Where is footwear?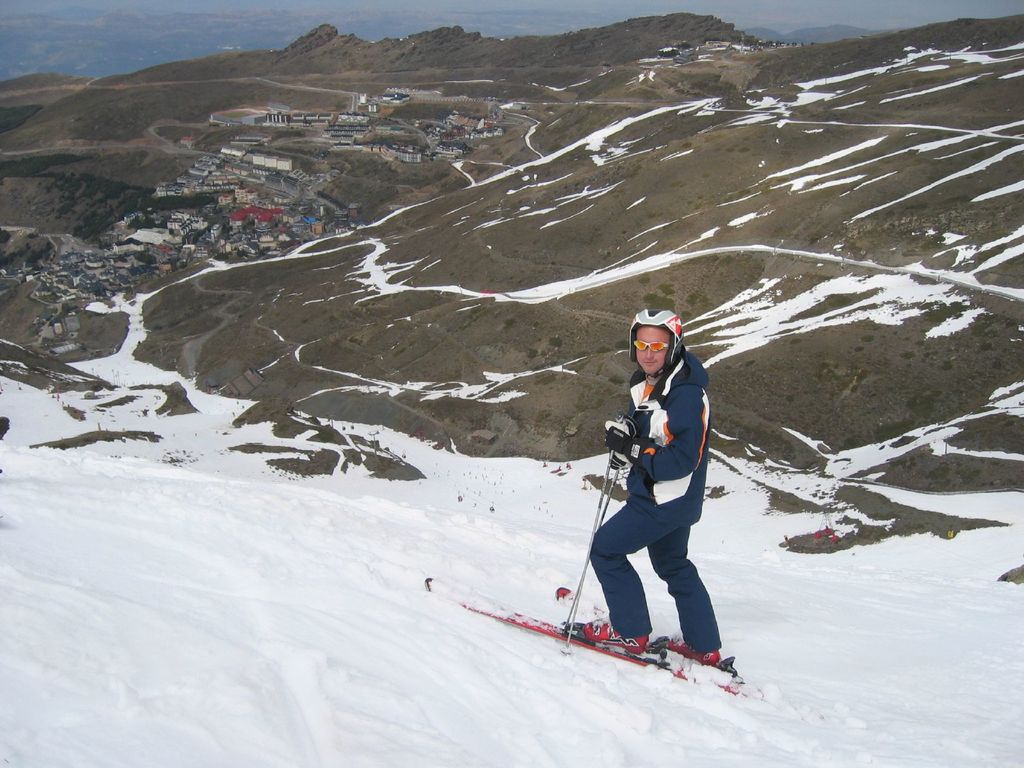
(left=667, top=646, right=721, bottom=663).
